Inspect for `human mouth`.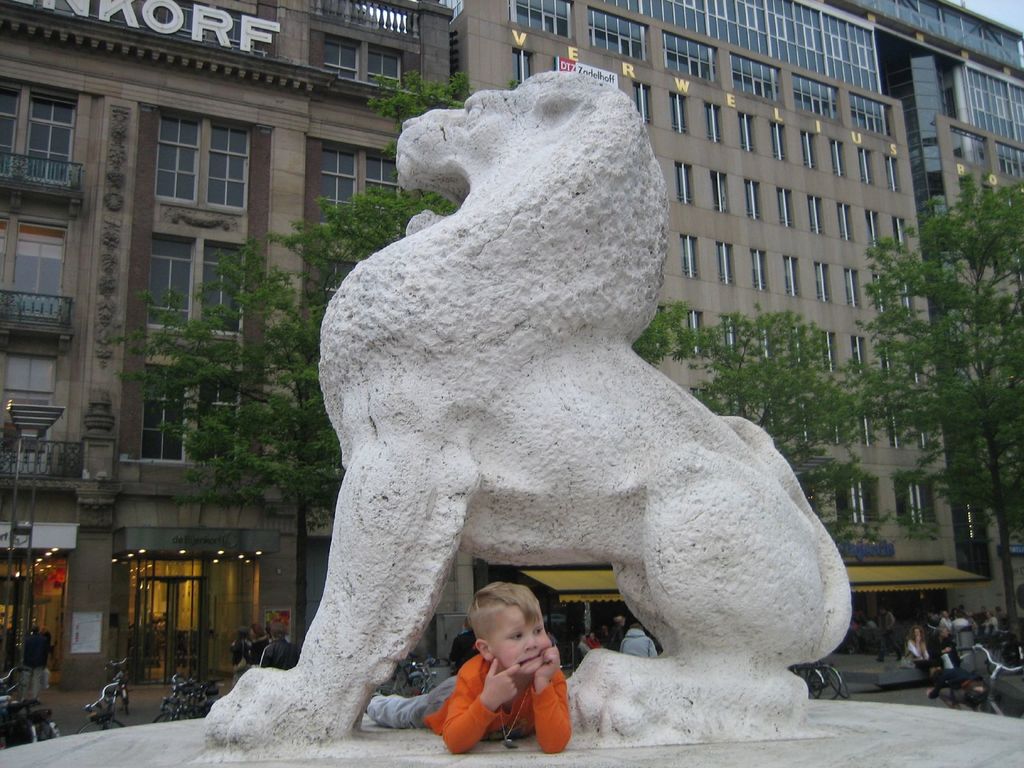
Inspection: {"left": 515, "top": 650, "right": 541, "bottom": 666}.
